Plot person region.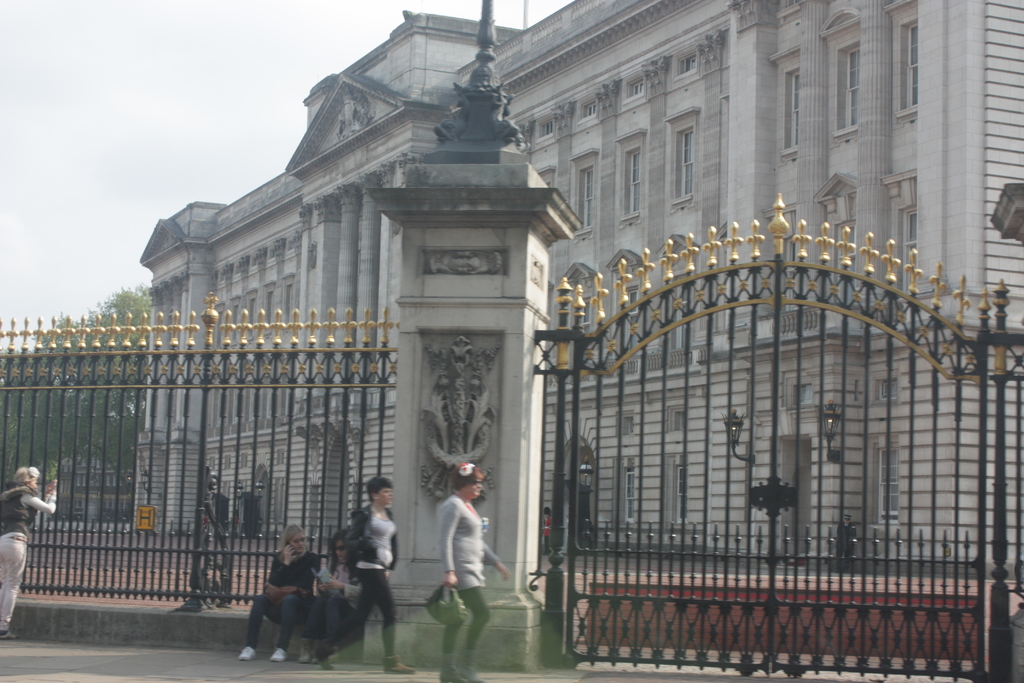
Plotted at [x1=249, y1=534, x2=324, y2=655].
